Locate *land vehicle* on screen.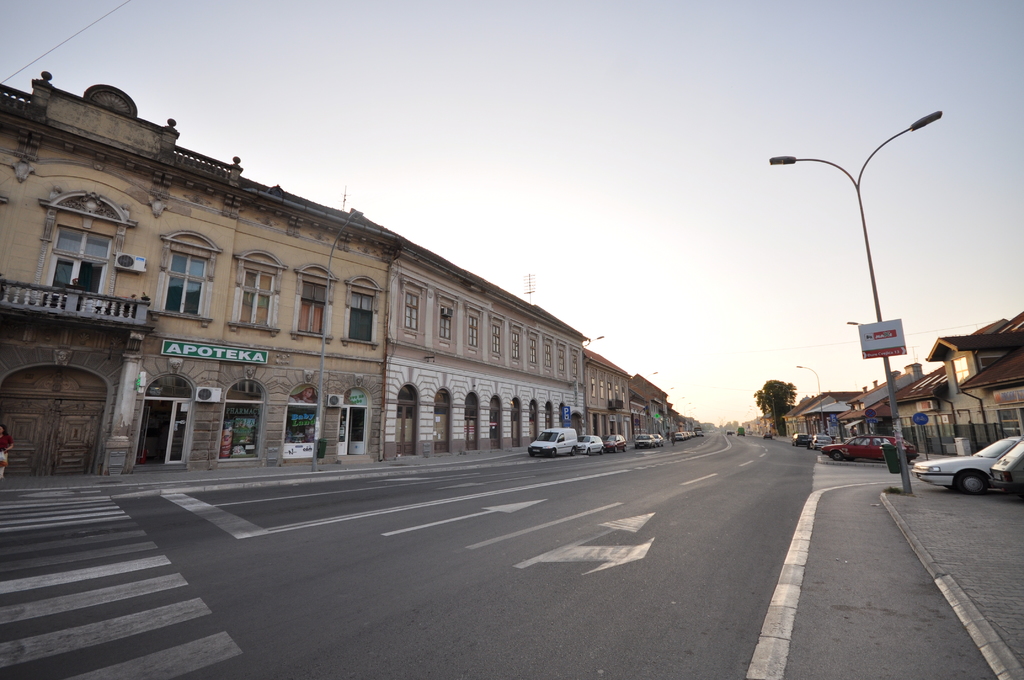
On screen at pyautogui.locateOnScreen(607, 435, 624, 452).
